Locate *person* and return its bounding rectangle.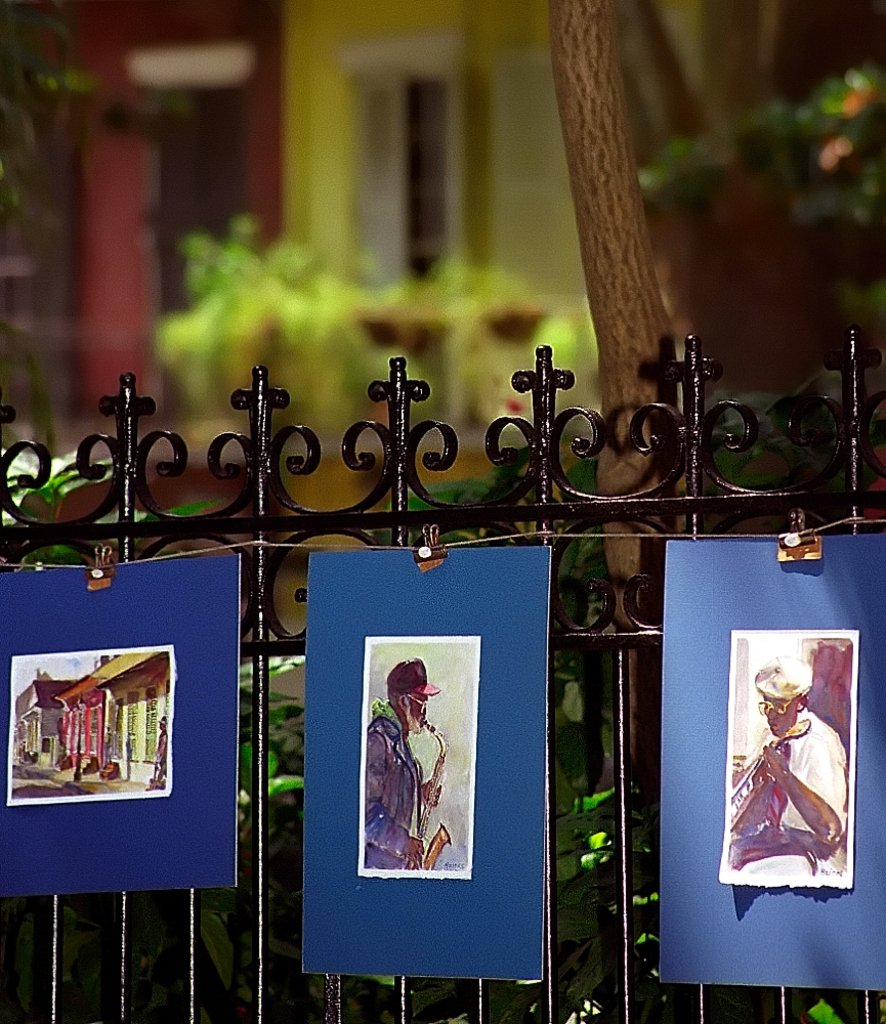
727, 655, 849, 876.
